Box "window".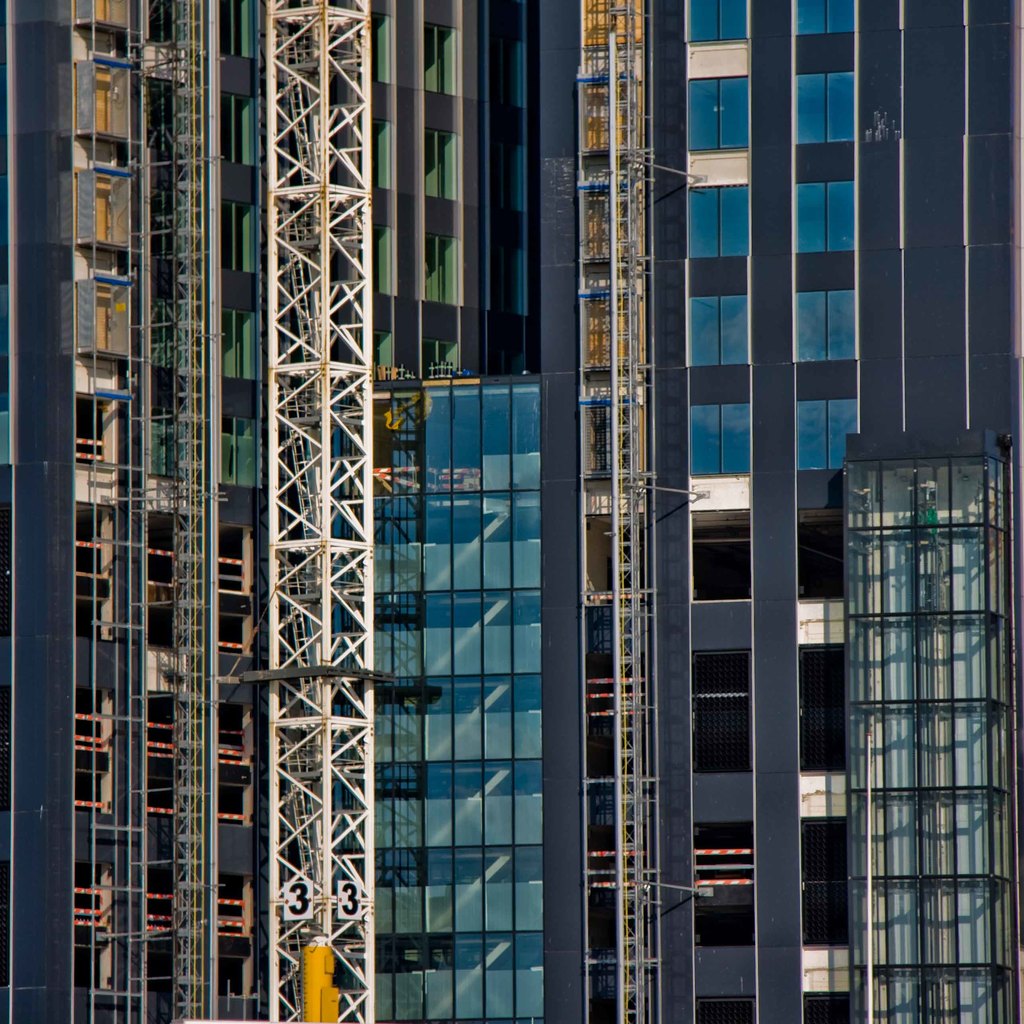
371,121,388,187.
